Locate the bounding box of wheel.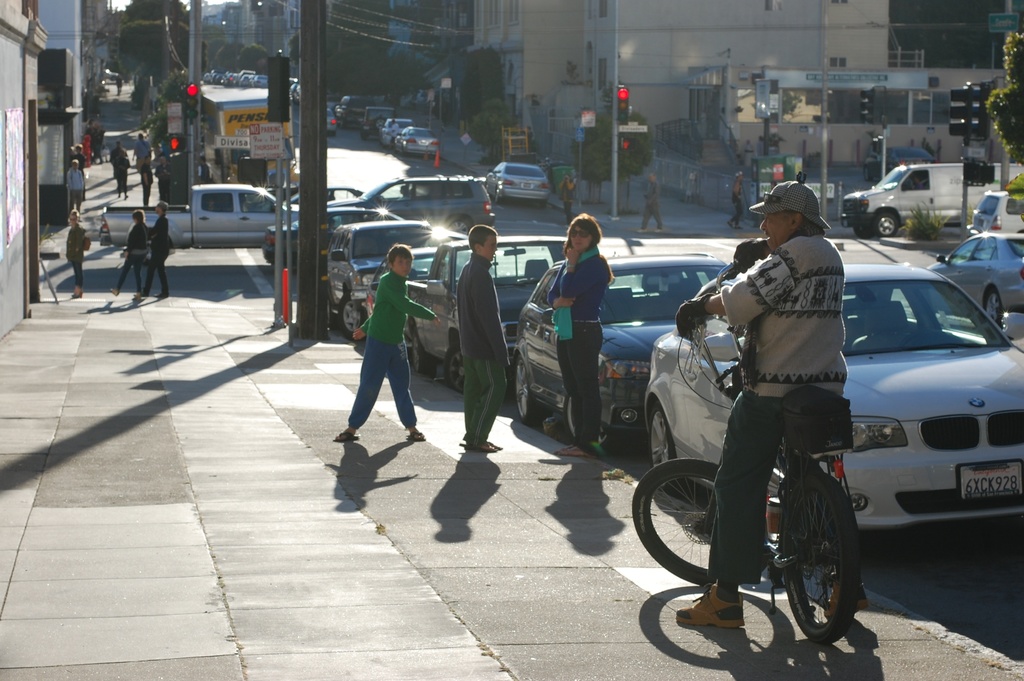
Bounding box: [left=328, top=302, right=339, bottom=328].
